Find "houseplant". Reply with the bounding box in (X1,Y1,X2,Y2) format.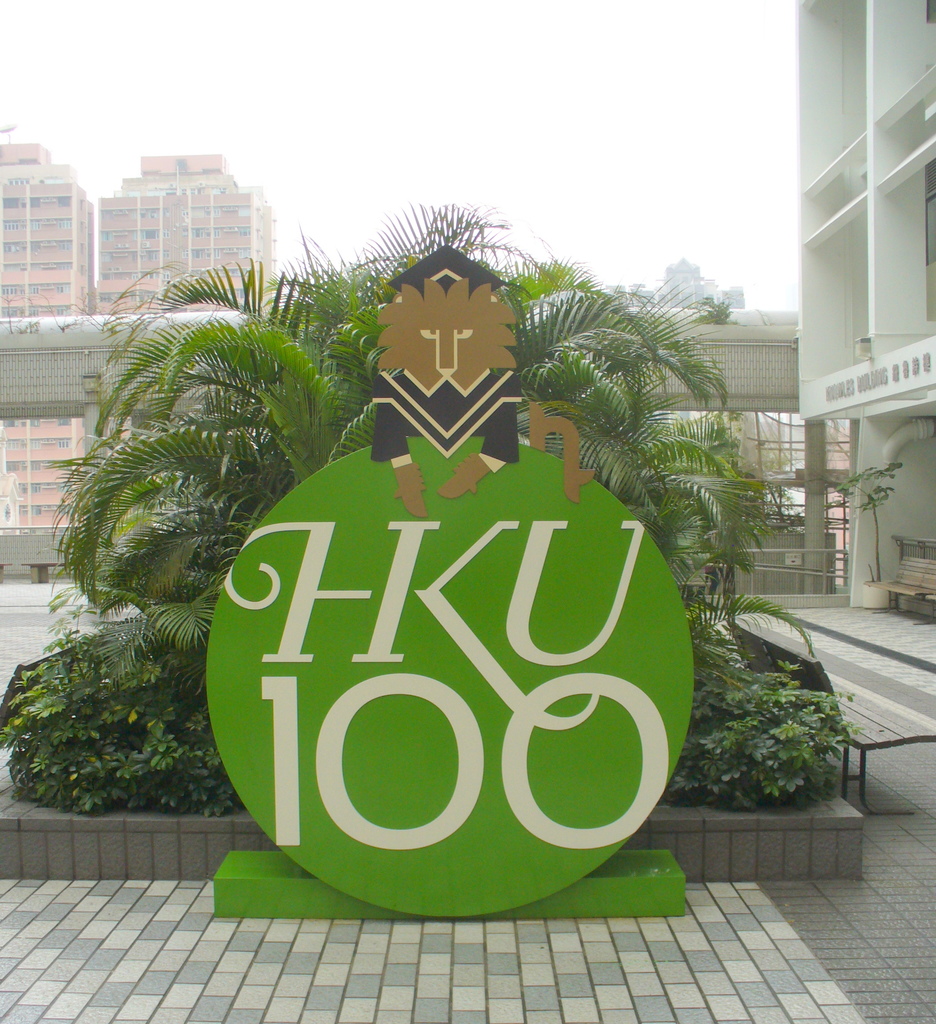
(826,454,903,609).
